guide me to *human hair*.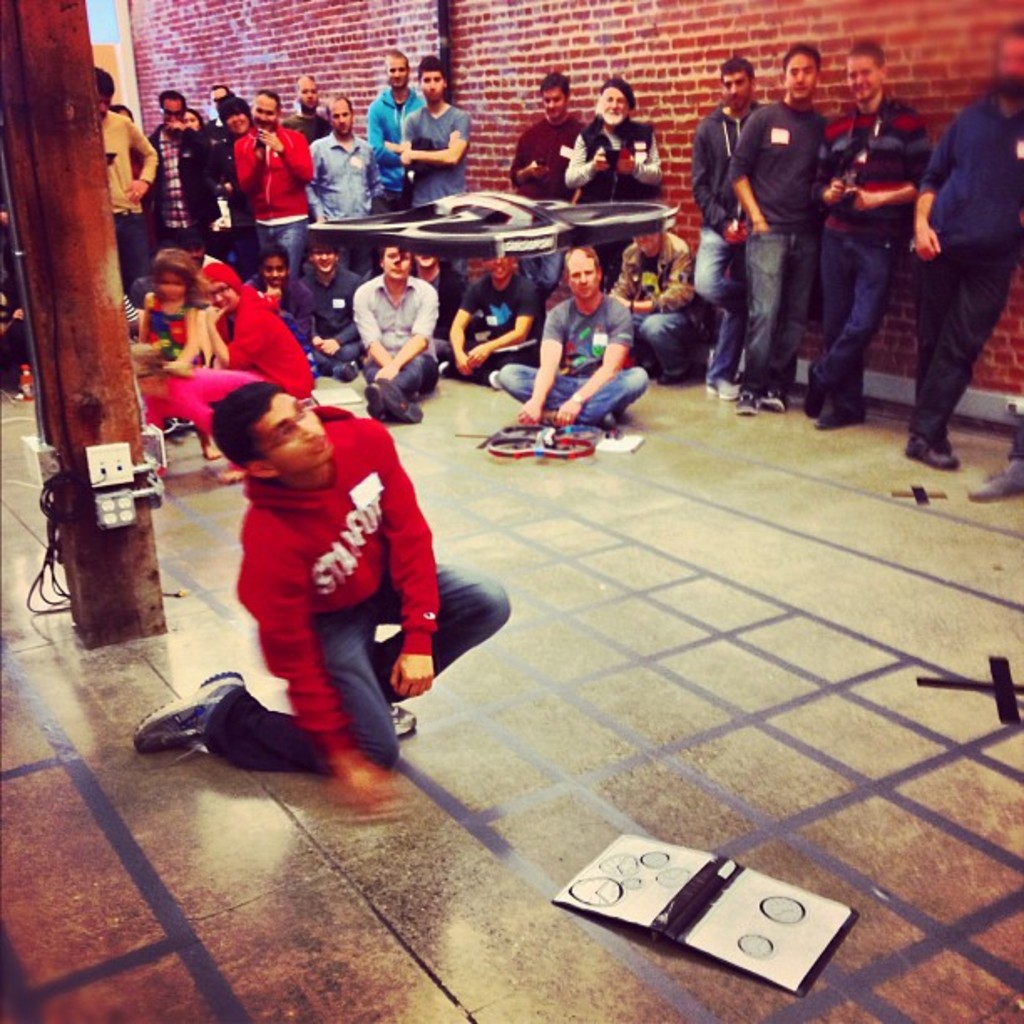
Guidance: (305, 238, 341, 266).
